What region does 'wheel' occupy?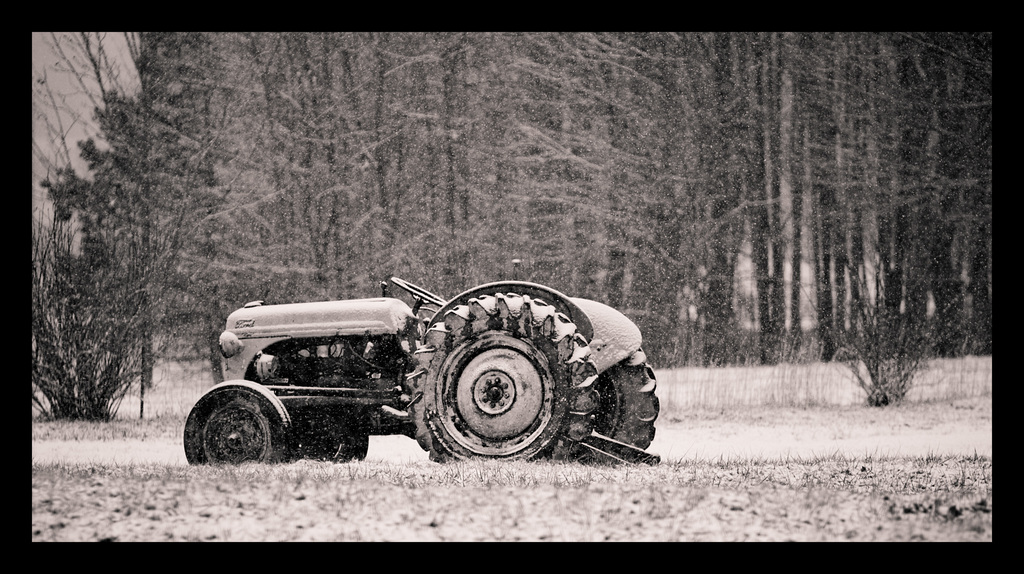
<bbox>292, 434, 369, 463</bbox>.
